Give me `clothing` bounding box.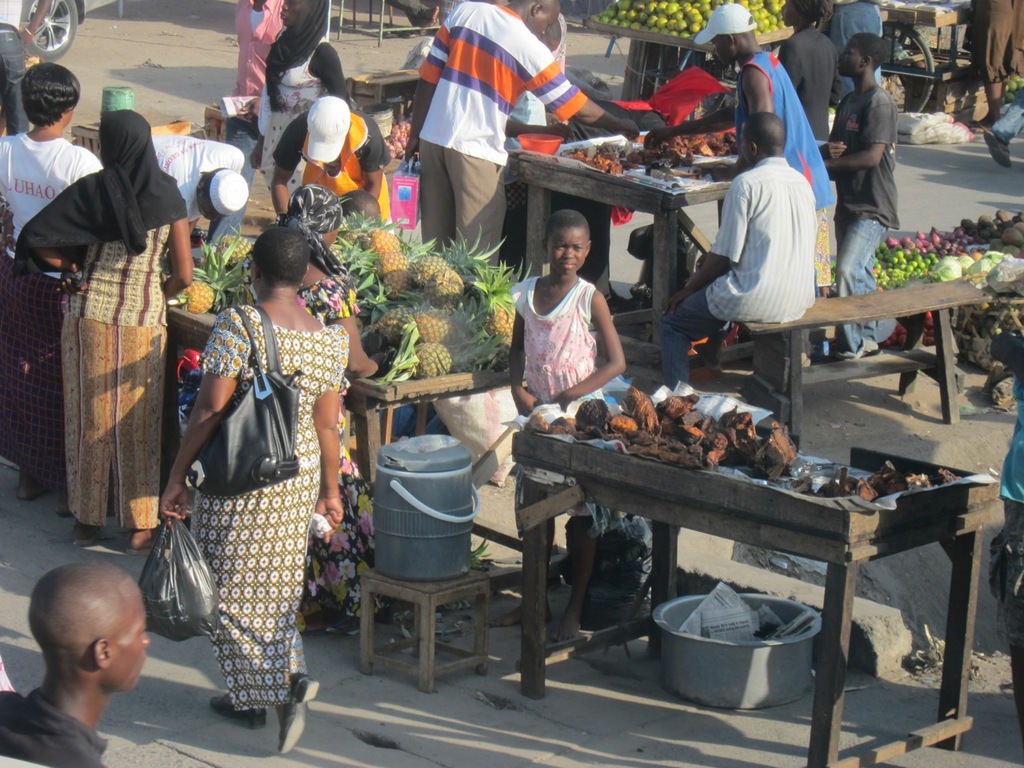
region(826, 0, 882, 78).
